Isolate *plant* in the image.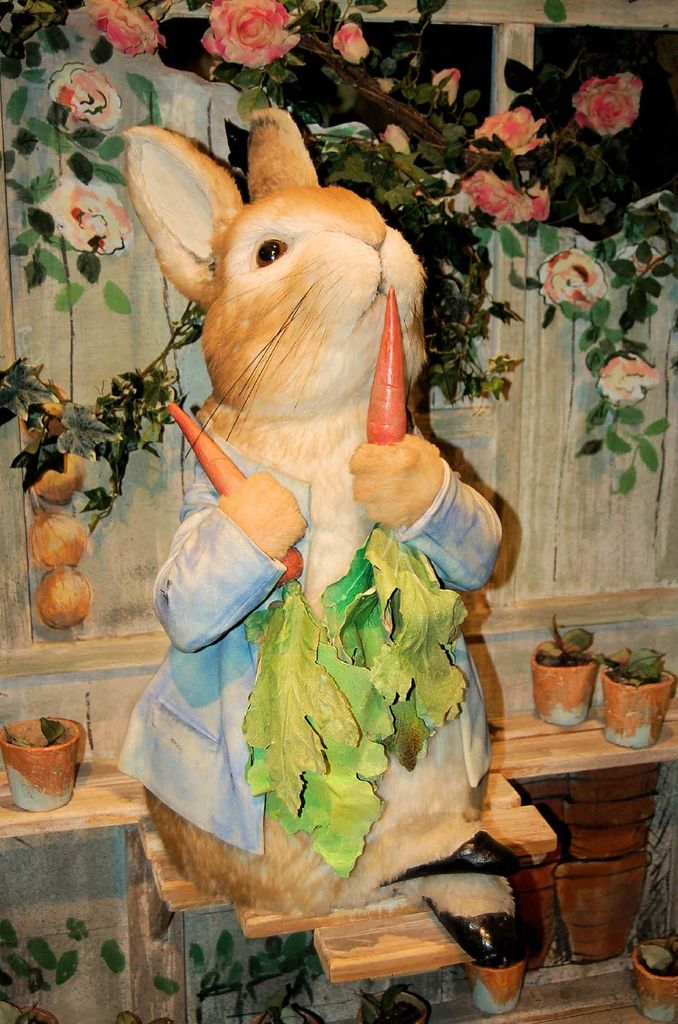
Isolated region: 0,902,137,1023.
